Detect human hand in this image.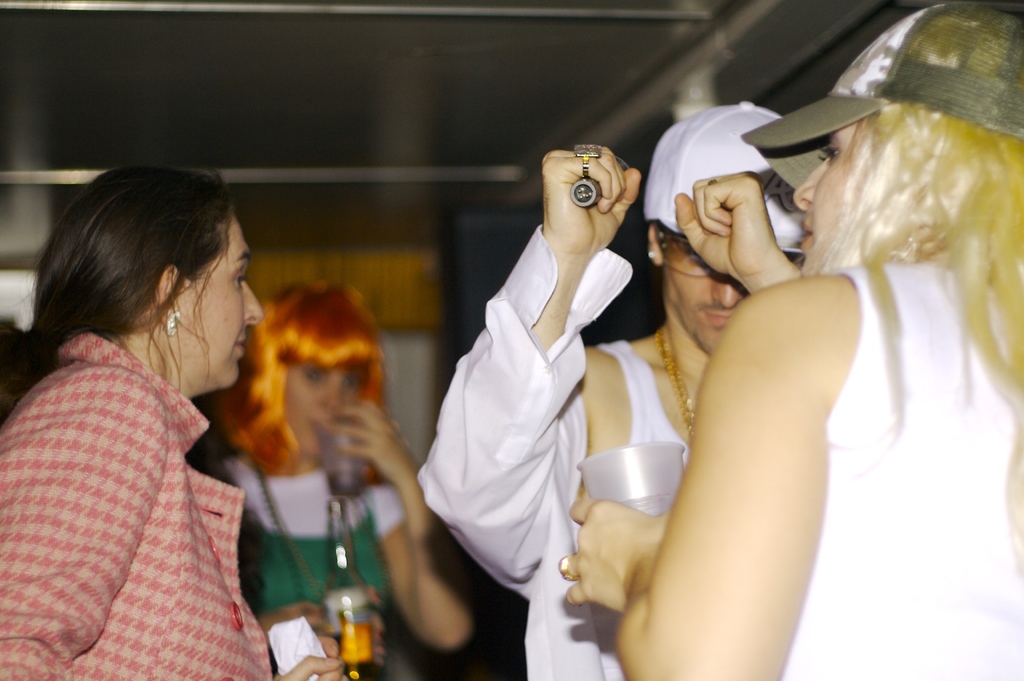
Detection: region(263, 601, 335, 637).
